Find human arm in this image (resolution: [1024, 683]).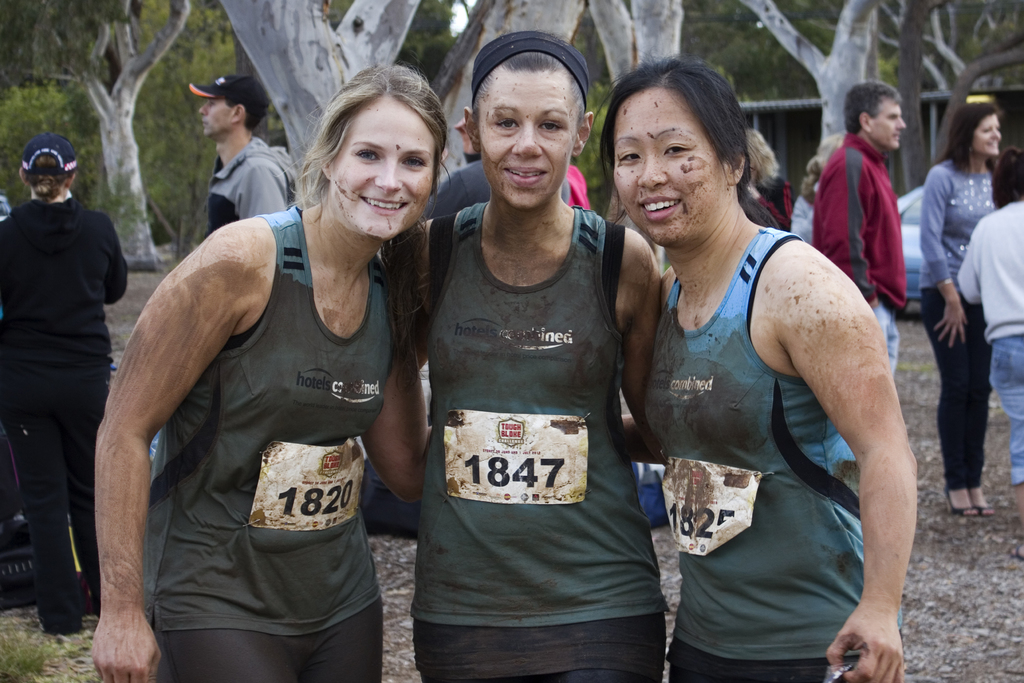
x1=95, y1=204, x2=136, y2=308.
